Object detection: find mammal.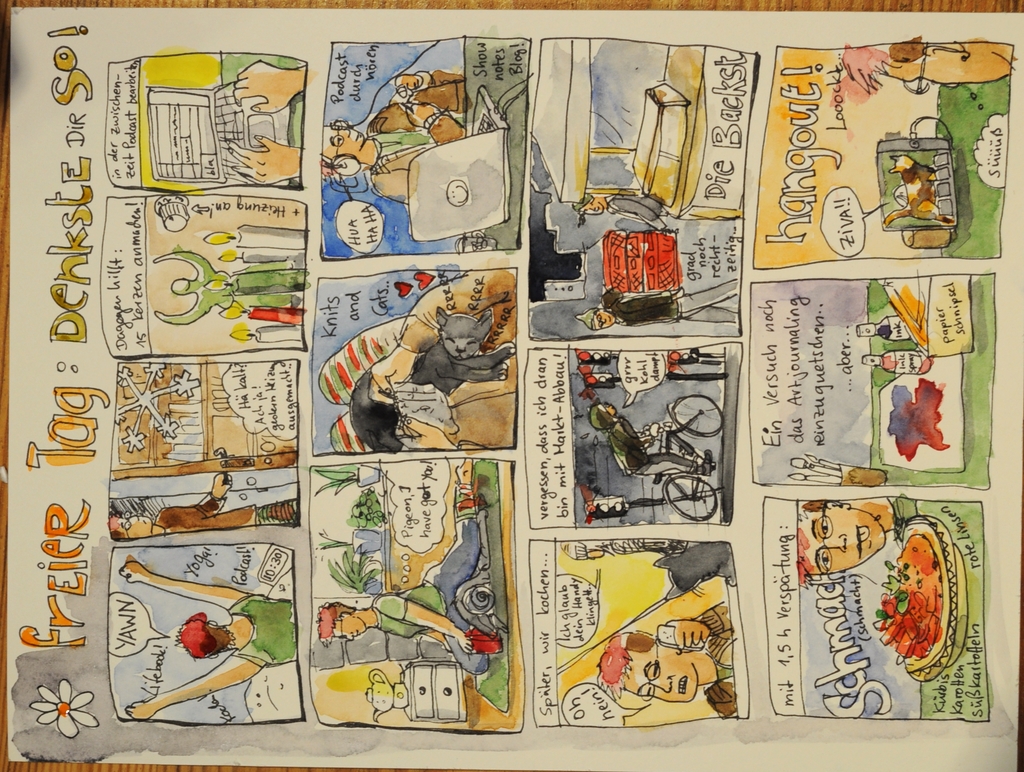
885,154,957,227.
